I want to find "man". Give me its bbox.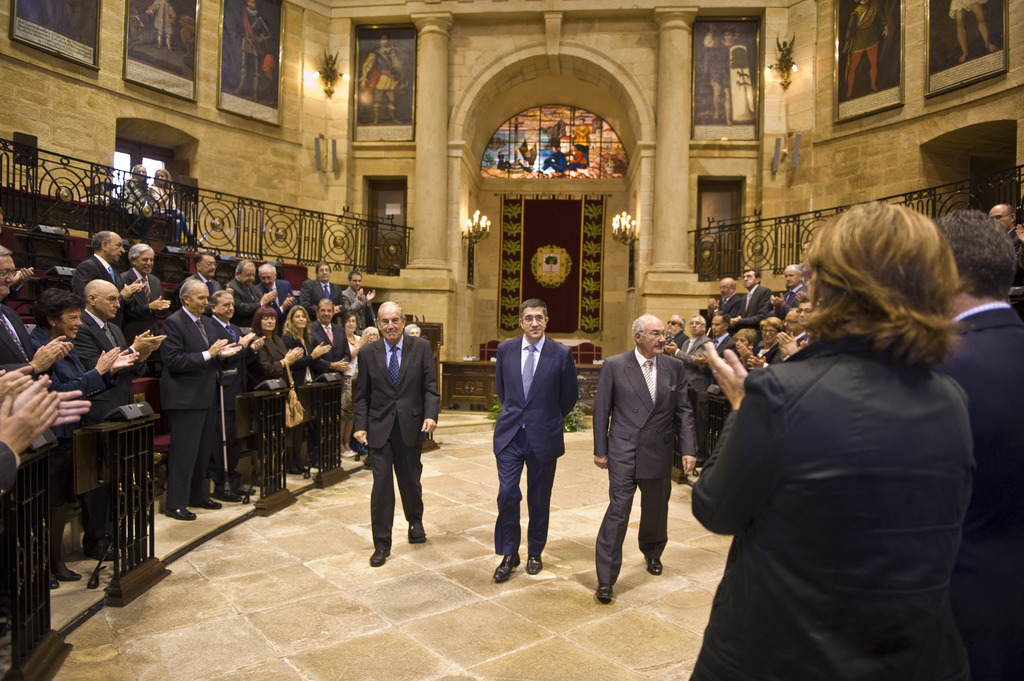
(74,283,167,559).
